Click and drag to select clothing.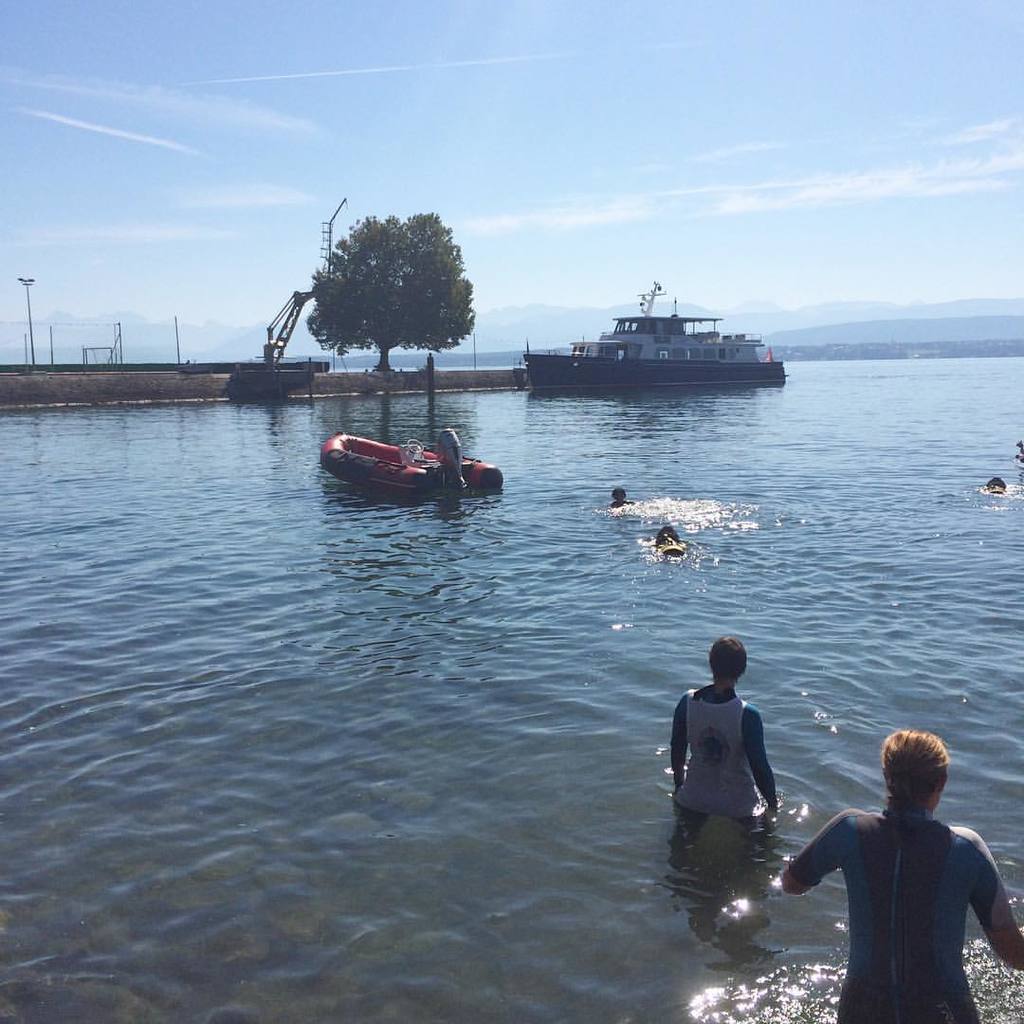
Selection: (666, 681, 778, 828).
